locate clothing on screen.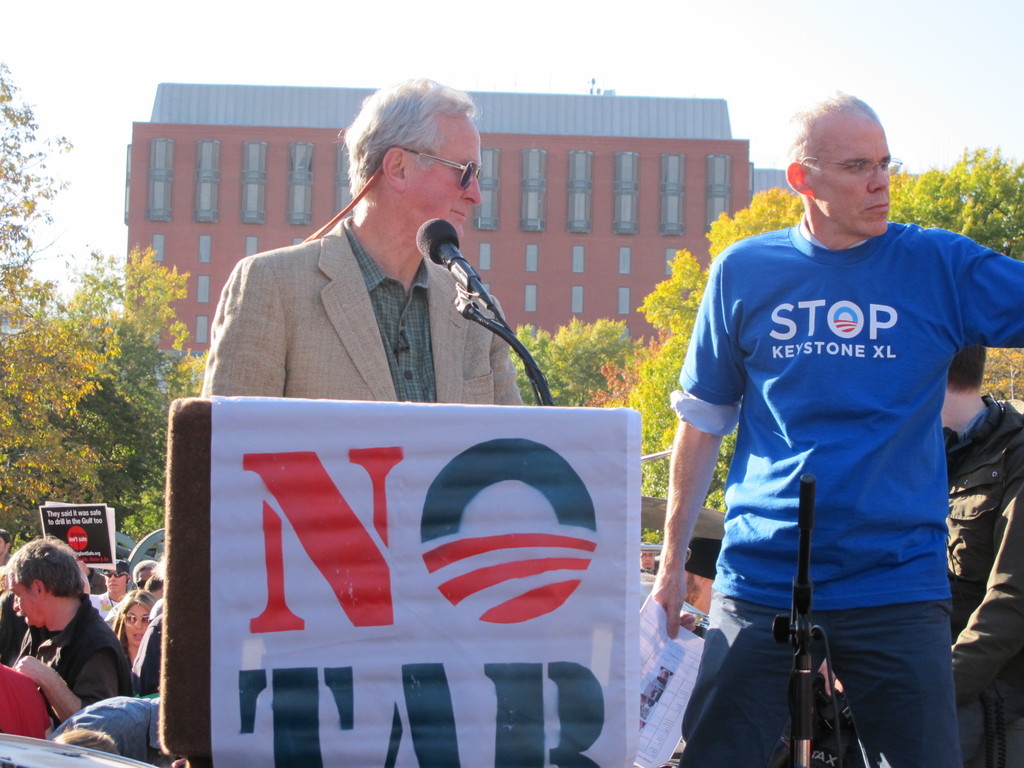
On screen at bbox=(681, 211, 1023, 767).
